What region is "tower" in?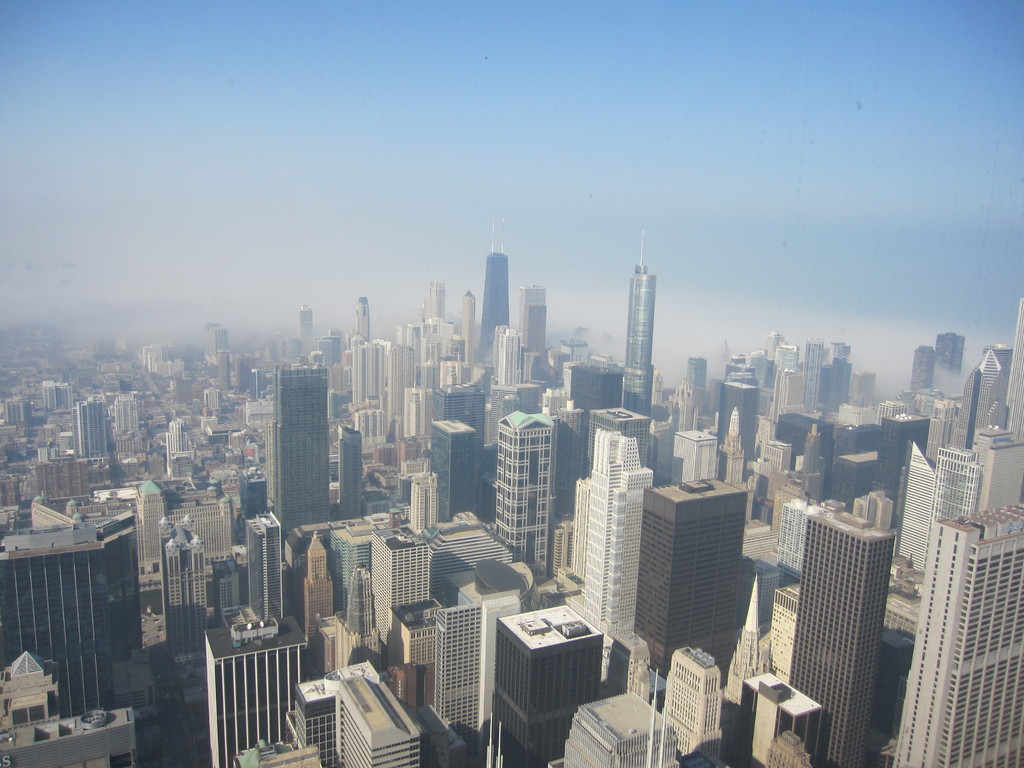
<box>899,509,1023,767</box>.
